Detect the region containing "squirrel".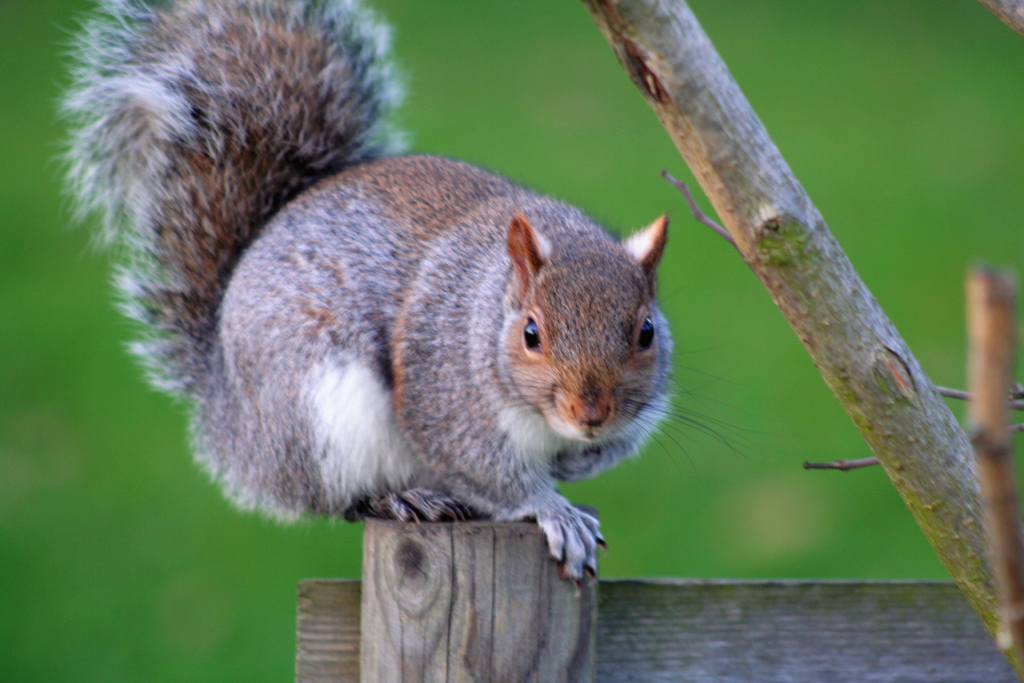
bbox=(60, 0, 765, 593).
